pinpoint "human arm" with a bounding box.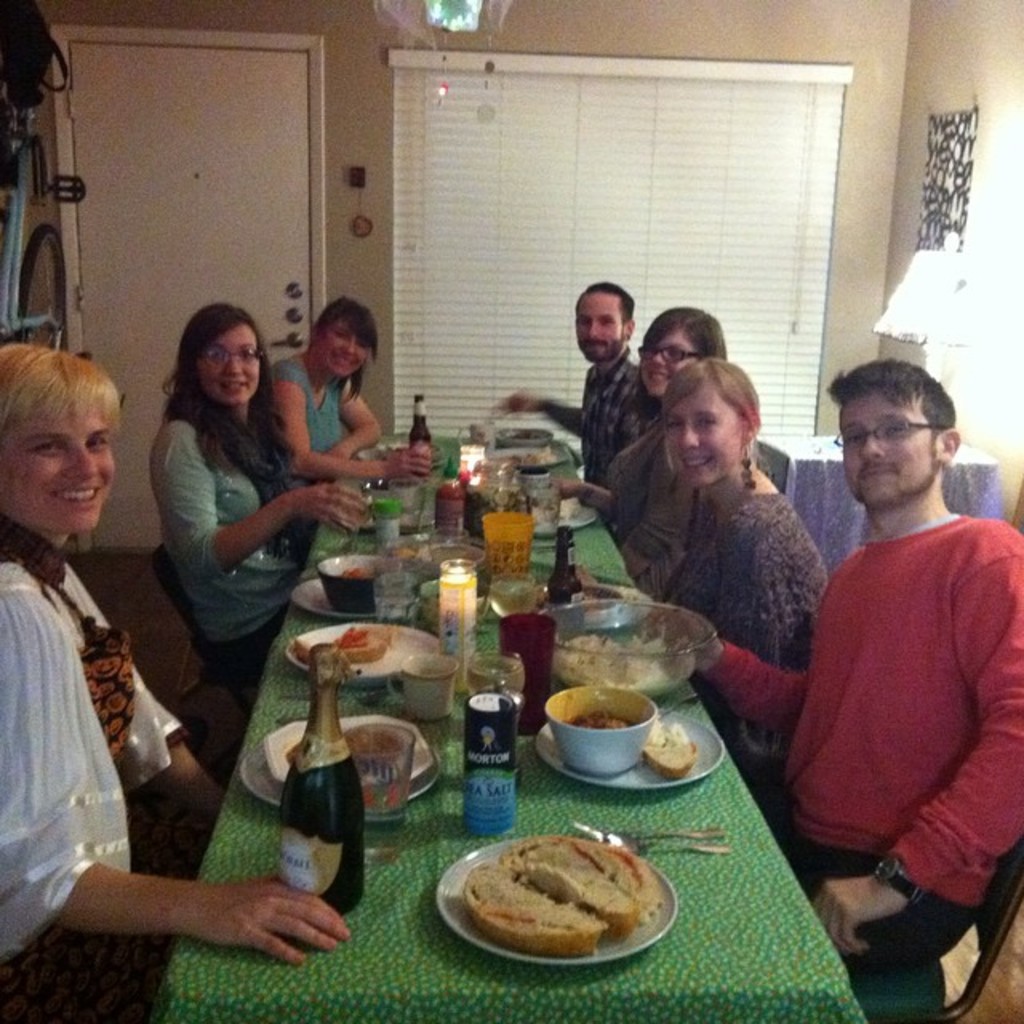
(x1=616, y1=459, x2=693, y2=582).
